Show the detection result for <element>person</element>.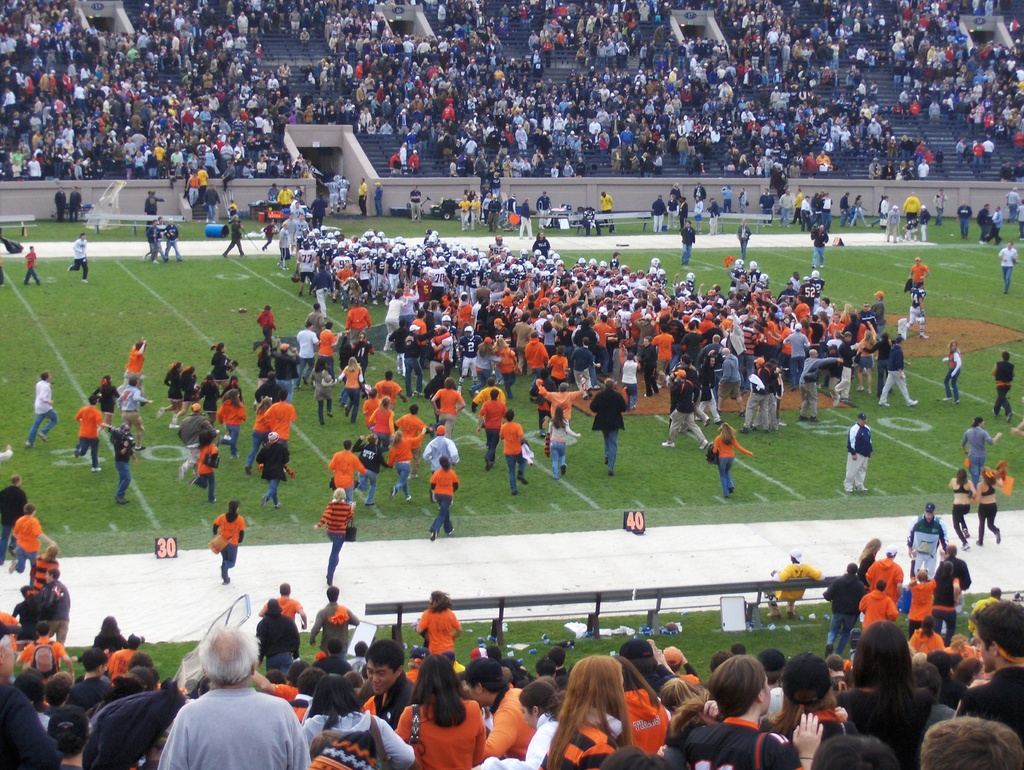
x1=701, y1=431, x2=758, y2=510.
